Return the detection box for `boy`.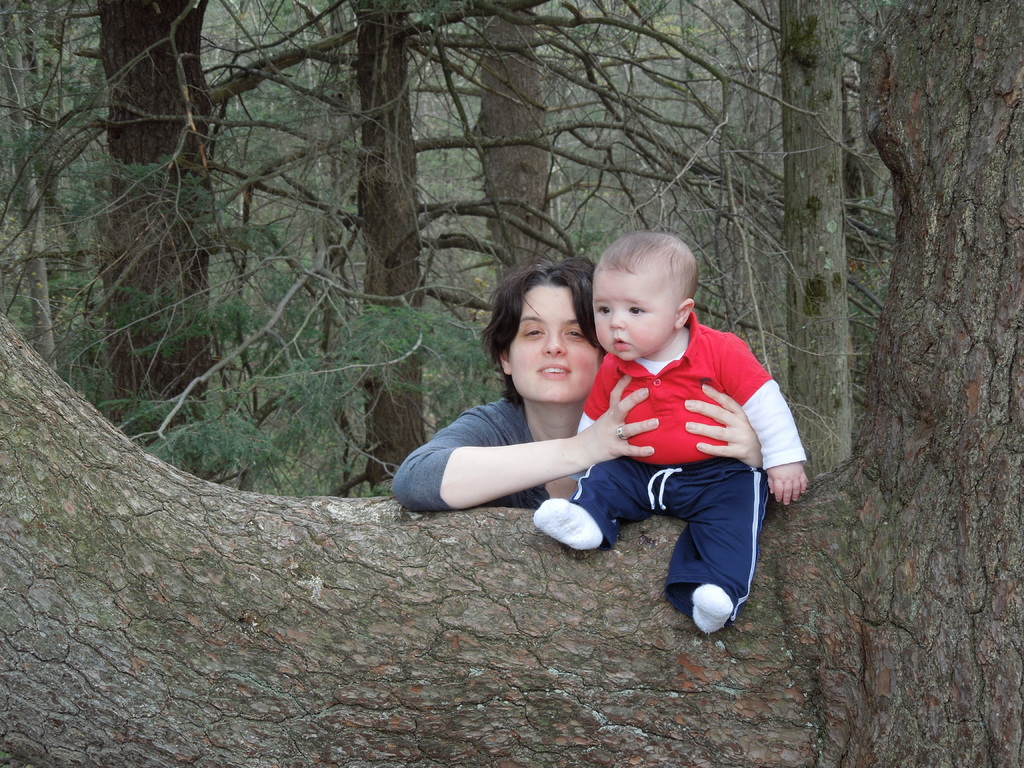
{"left": 535, "top": 239, "right": 807, "bottom": 621}.
